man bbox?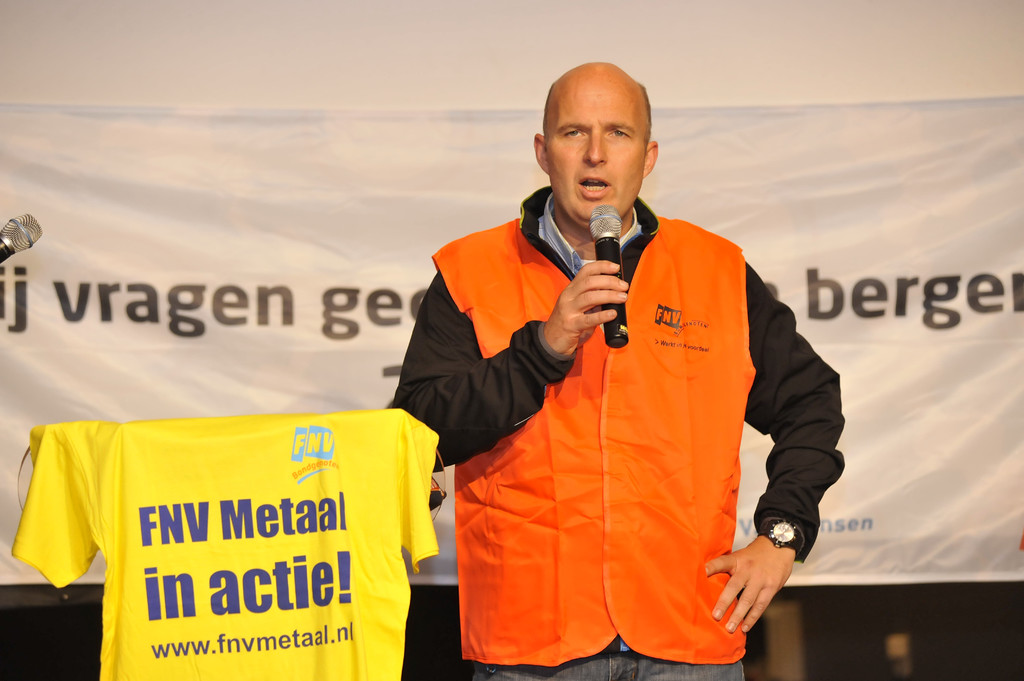
bbox=(390, 67, 851, 680)
